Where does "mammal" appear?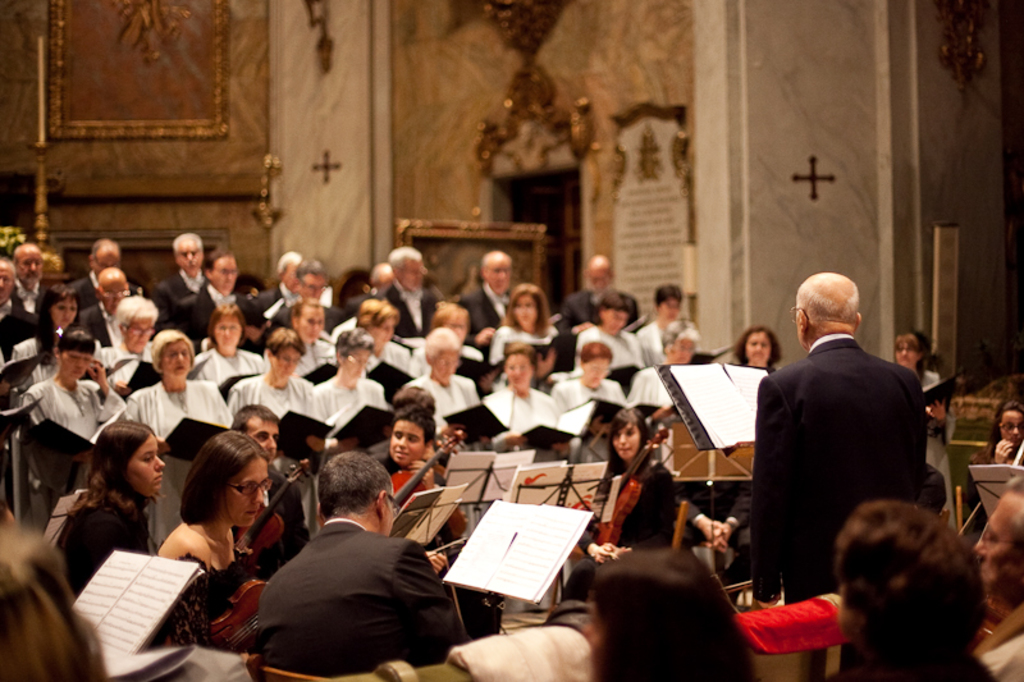
Appears at (353, 294, 408, 365).
